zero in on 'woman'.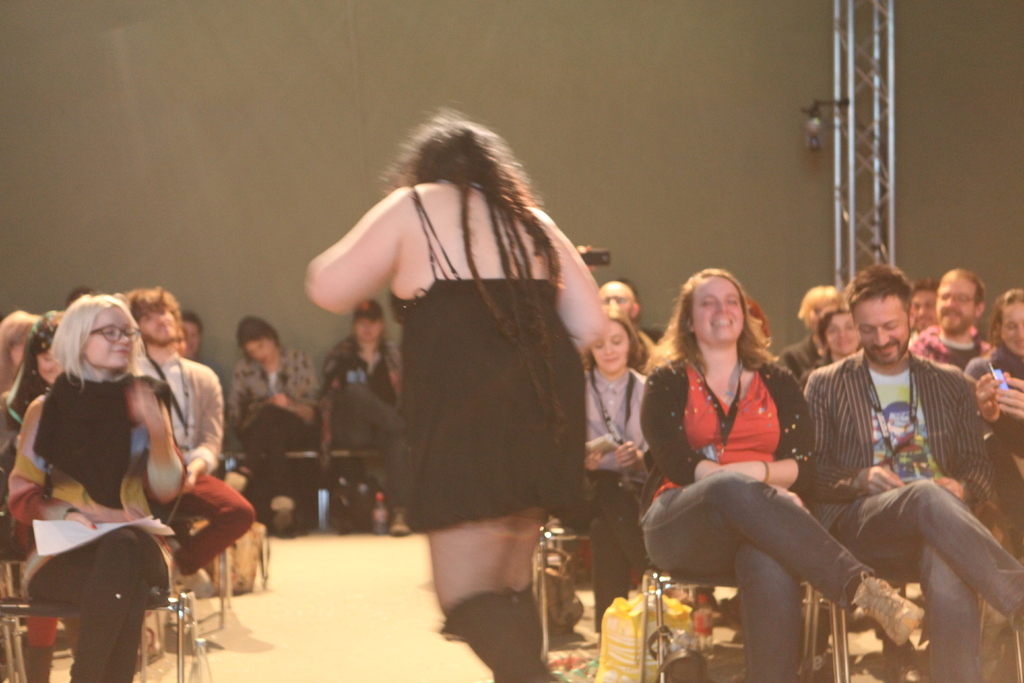
Zeroed in: (972, 294, 1023, 515).
